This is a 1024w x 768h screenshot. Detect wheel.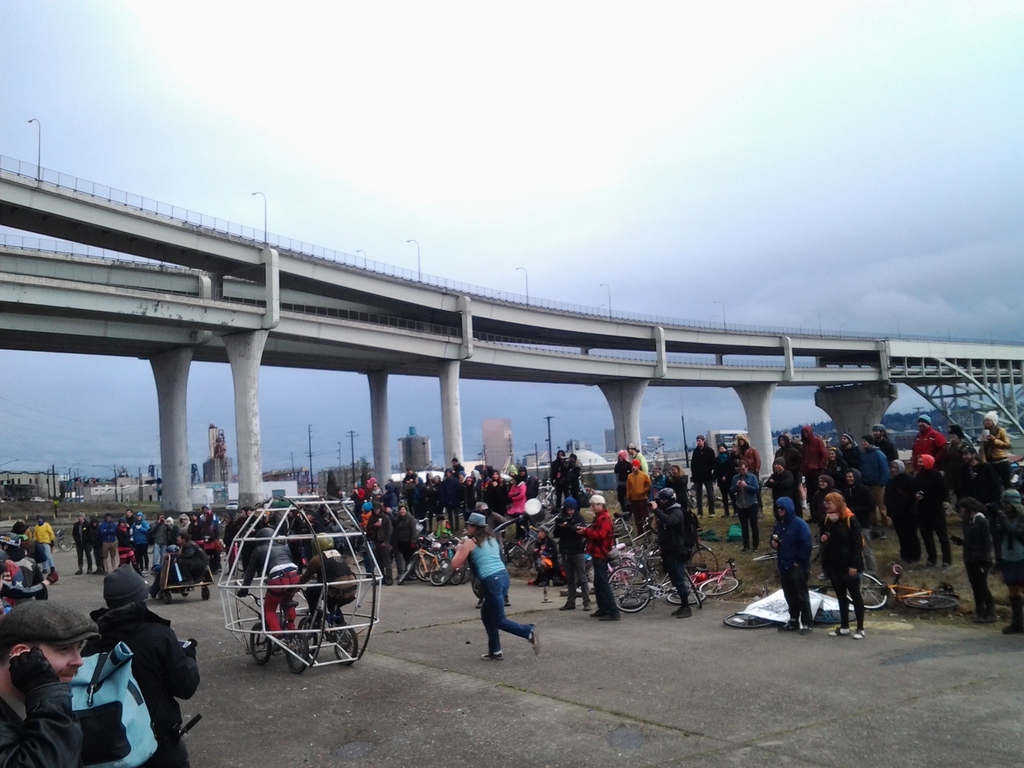
select_region(252, 625, 271, 666).
